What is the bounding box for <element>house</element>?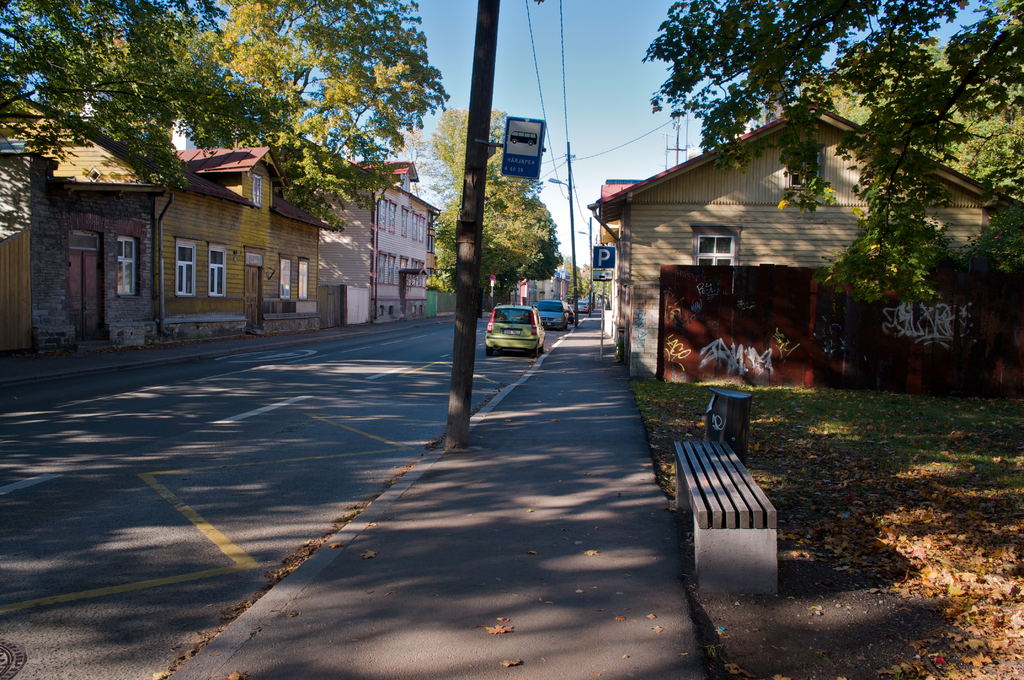
<box>0,114,172,342</box>.
